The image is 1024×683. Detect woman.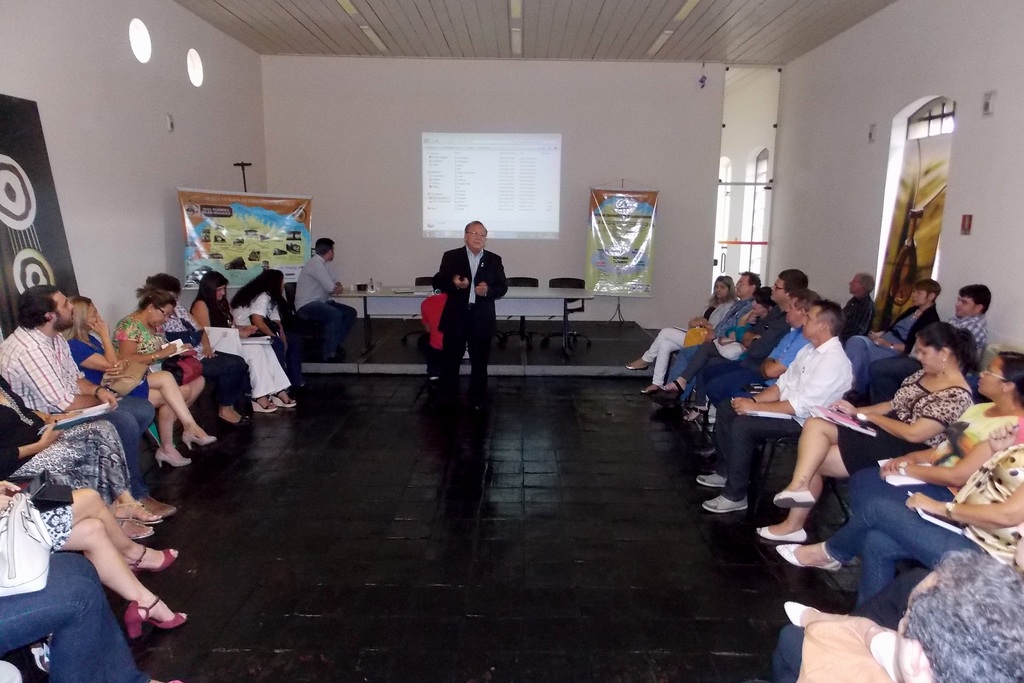
Detection: 228 268 306 385.
